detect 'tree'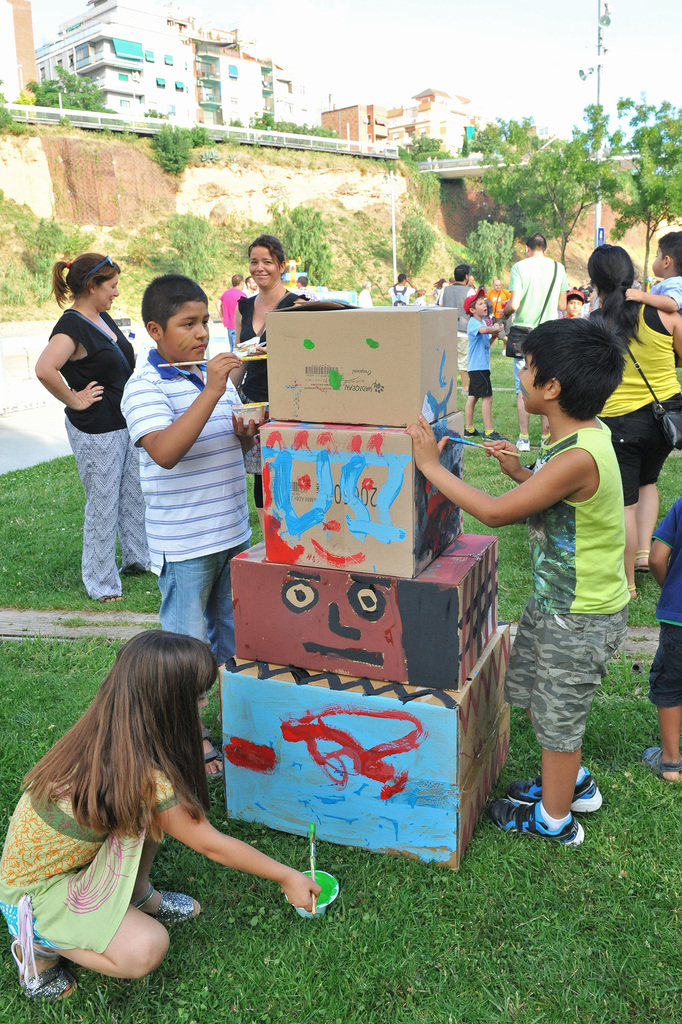
(x1=146, y1=122, x2=211, y2=175)
